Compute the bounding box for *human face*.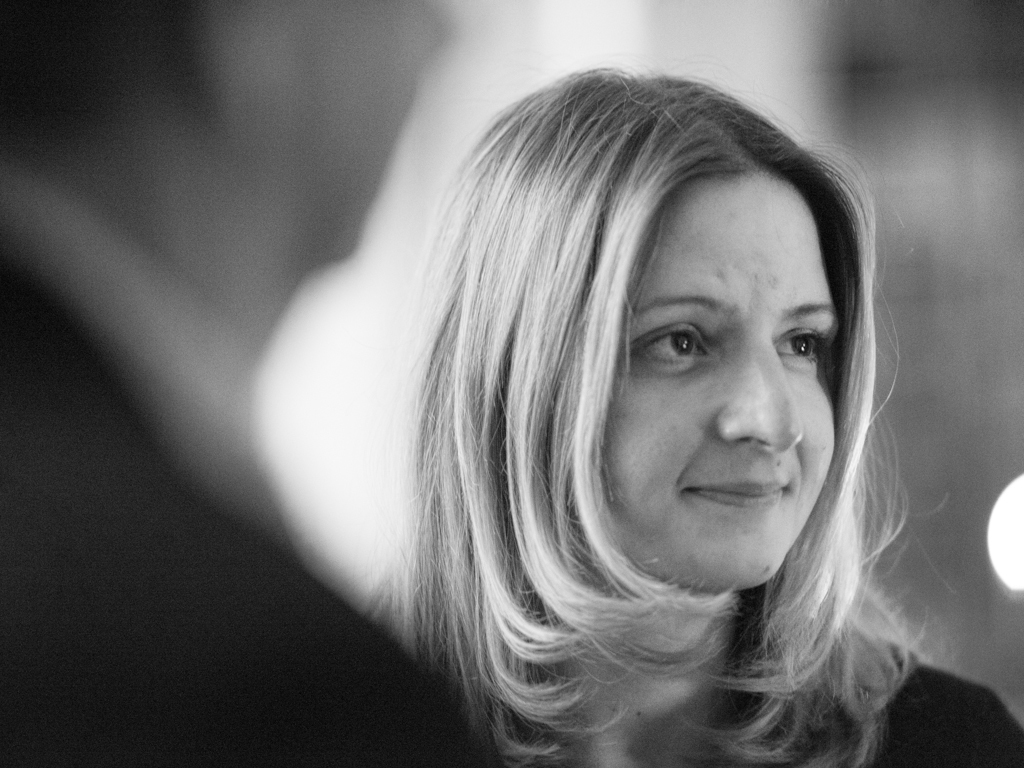
crop(607, 164, 838, 591).
